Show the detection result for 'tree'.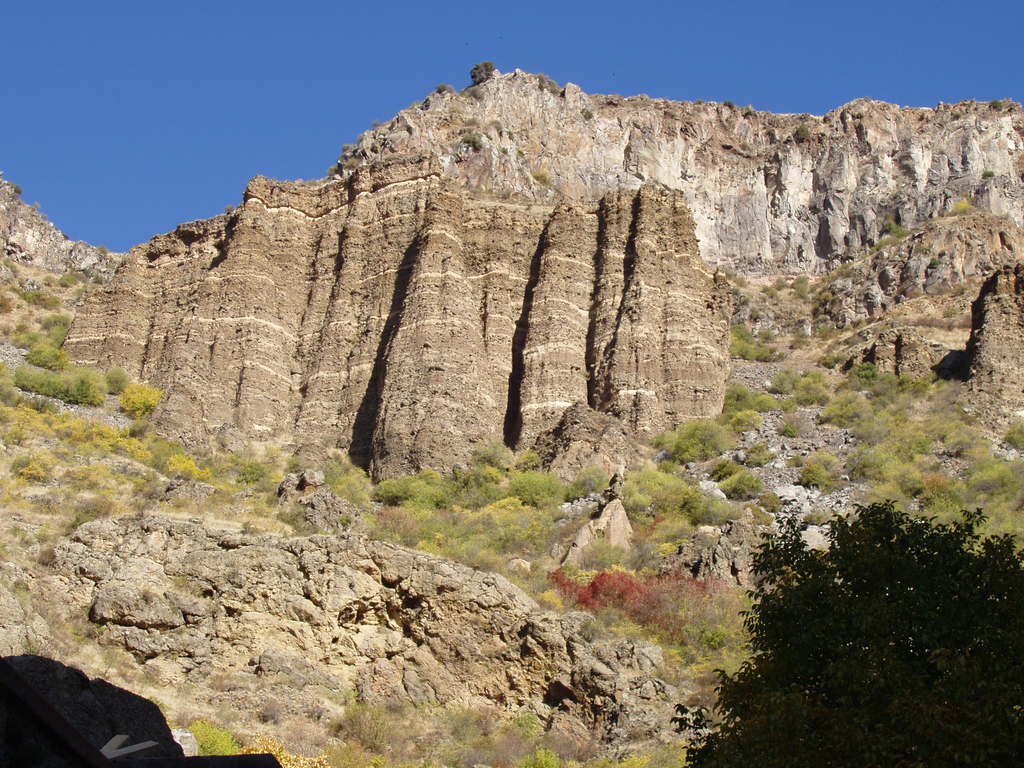
<bbox>117, 385, 168, 422</bbox>.
